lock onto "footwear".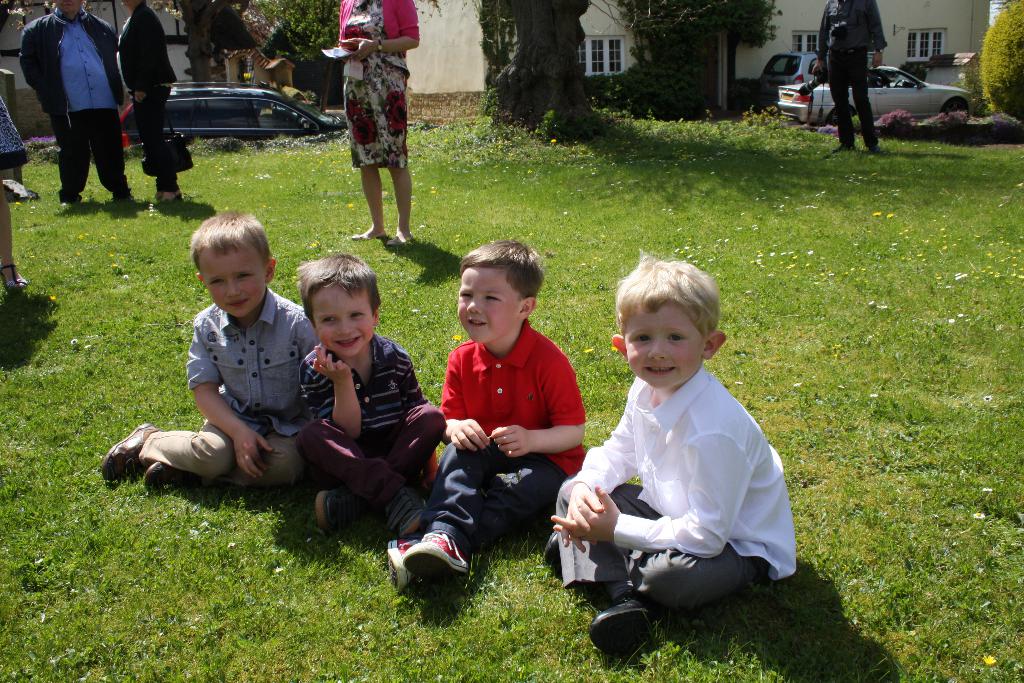
Locked: l=0, t=265, r=28, b=300.
